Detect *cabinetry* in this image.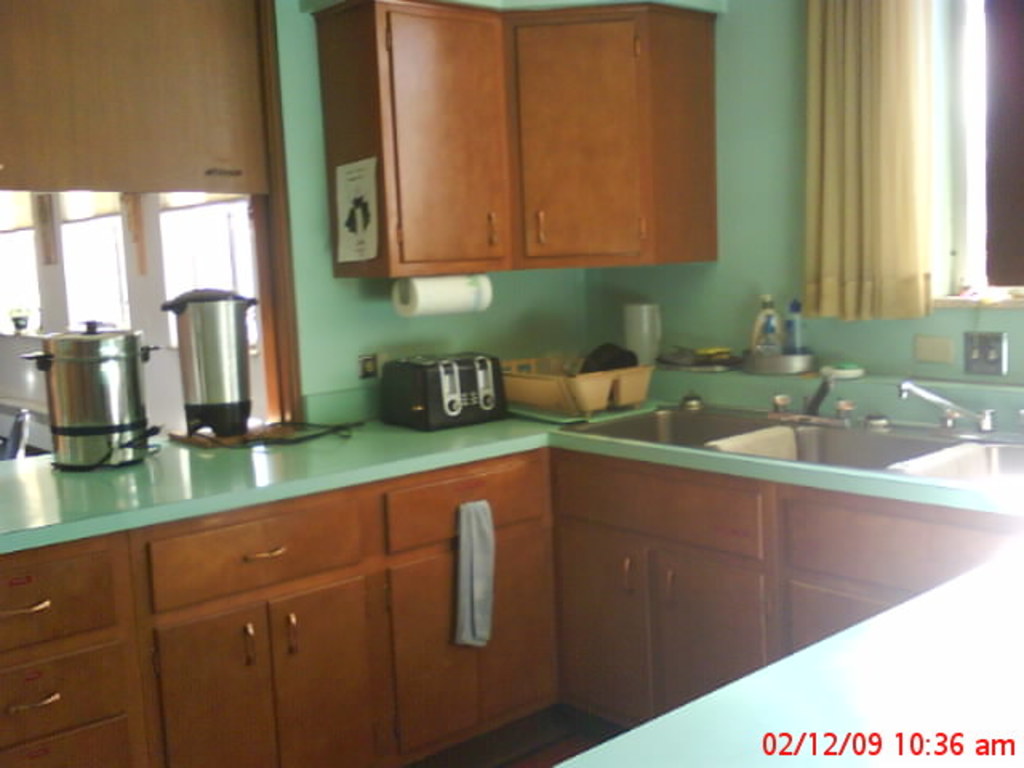
Detection: bbox=(906, 322, 1022, 445).
